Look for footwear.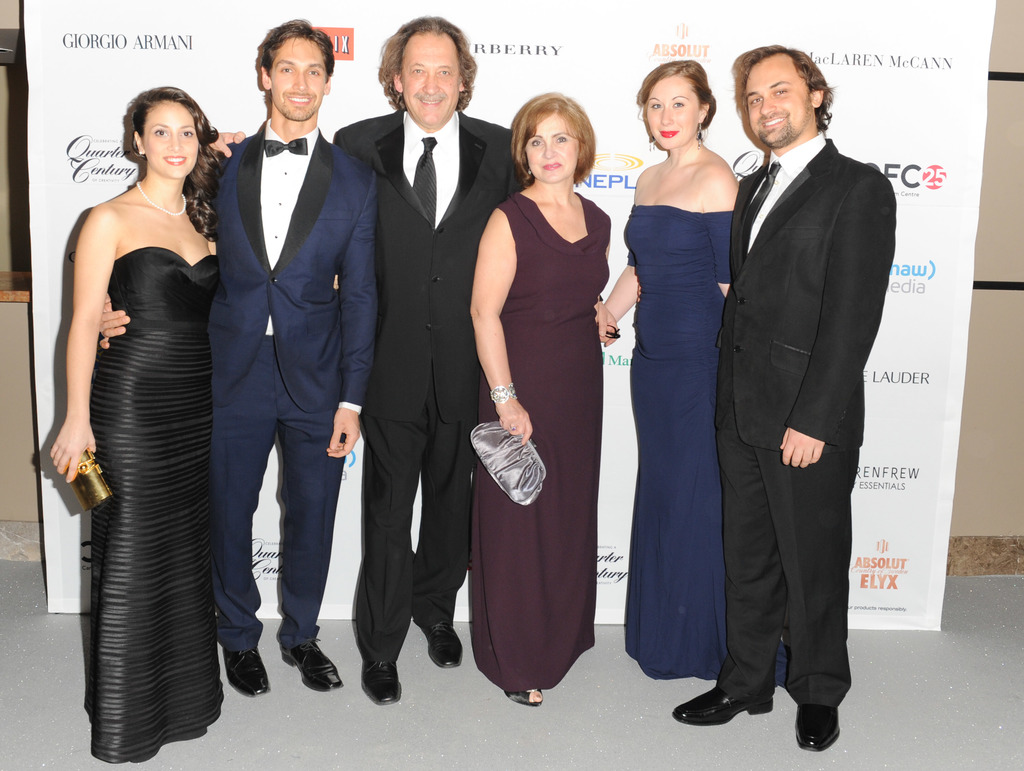
Found: (682,671,780,740).
